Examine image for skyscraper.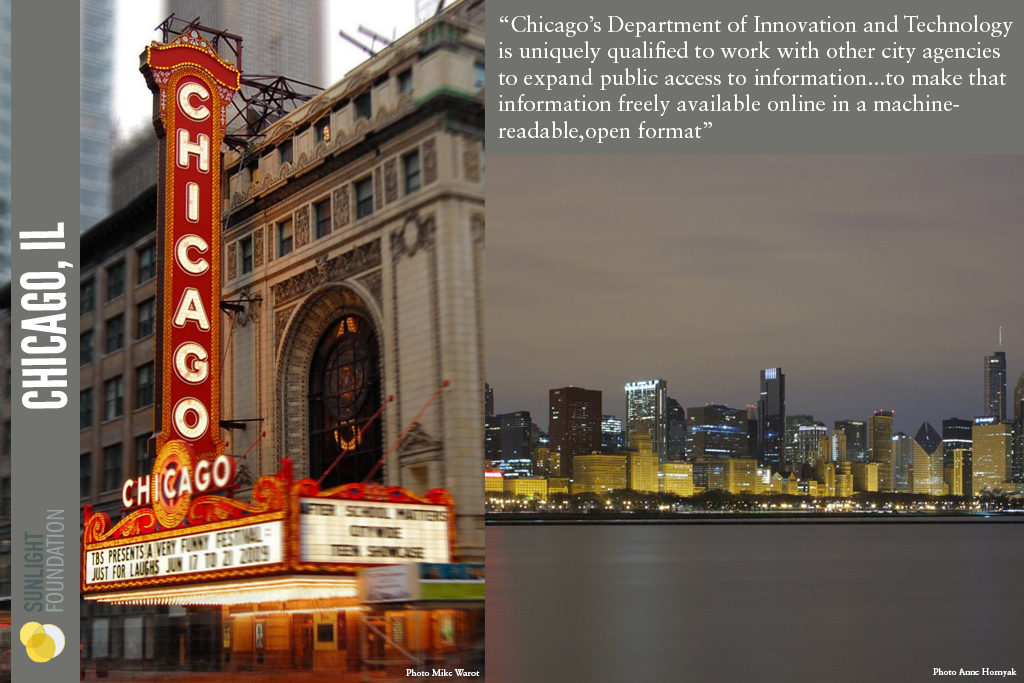
Examination result: x1=112, y1=0, x2=321, y2=171.
